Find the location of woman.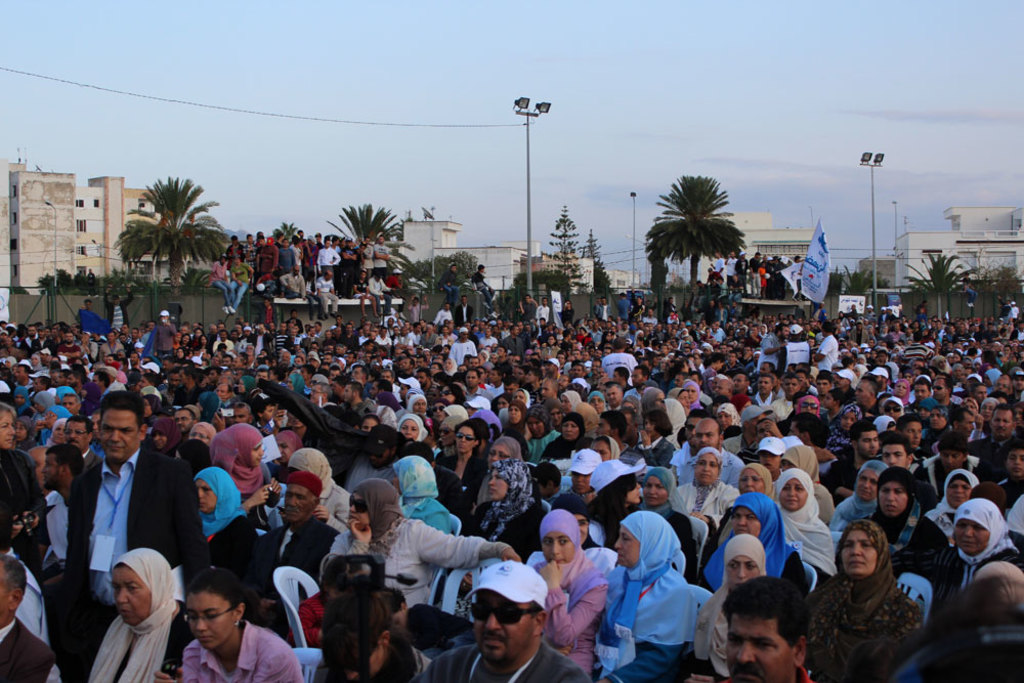
Location: <bbox>922, 465, 974, 537</bbox>.
